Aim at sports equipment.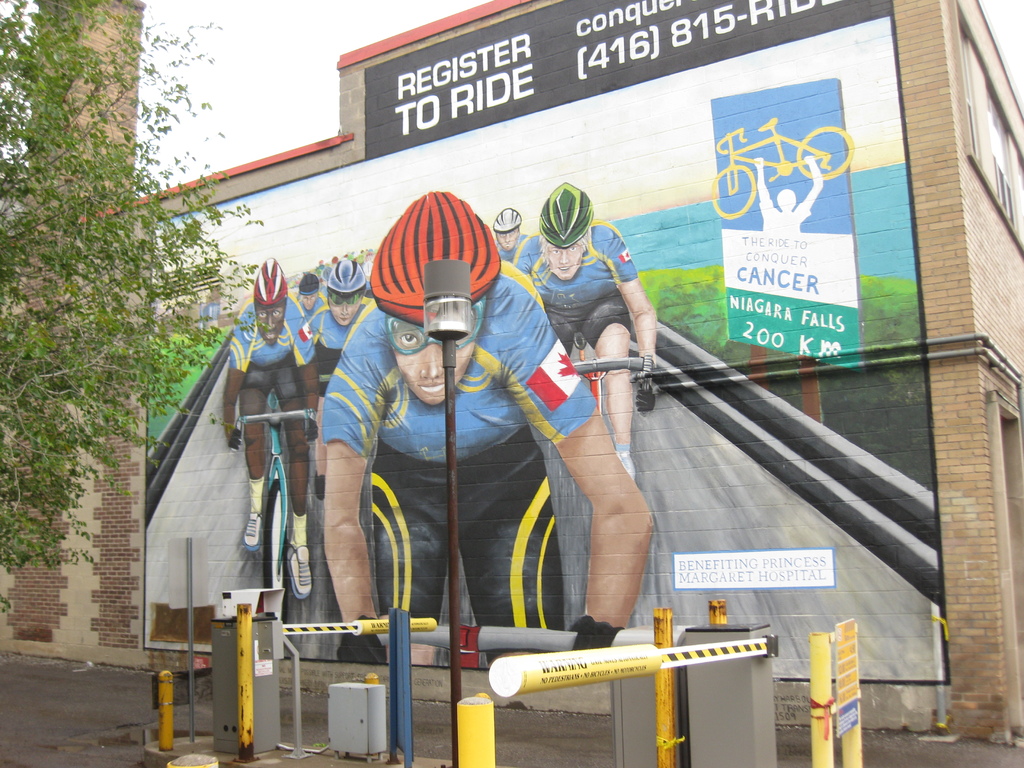
Aimed at pyautogui.locateOnScreen(234, 389, 316, 601).
